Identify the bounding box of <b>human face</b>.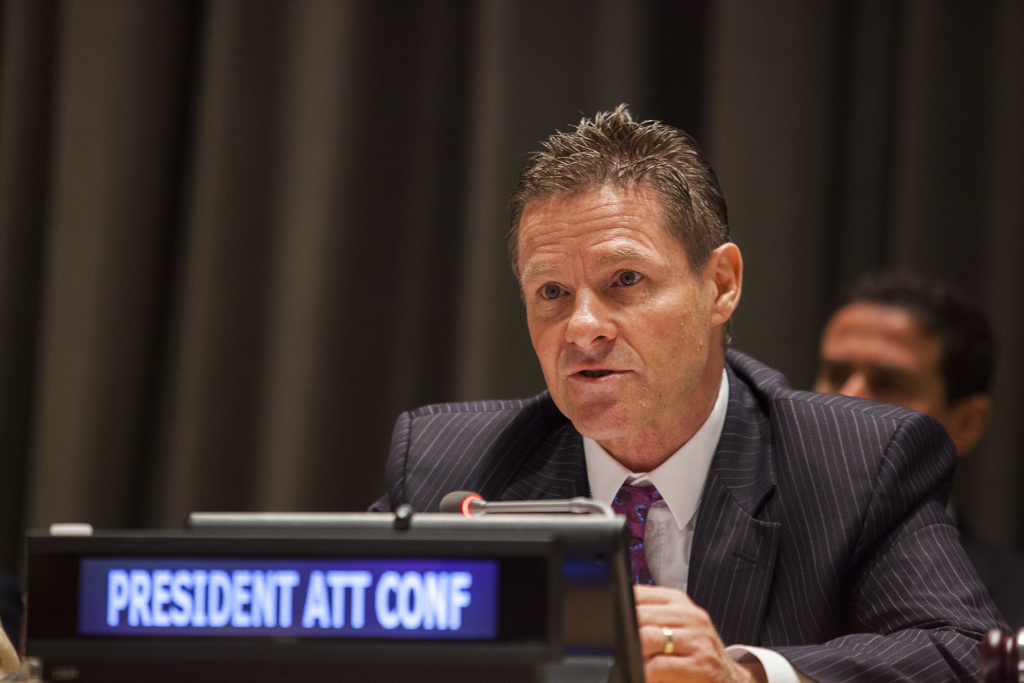
[808, 294, 954, 420].
